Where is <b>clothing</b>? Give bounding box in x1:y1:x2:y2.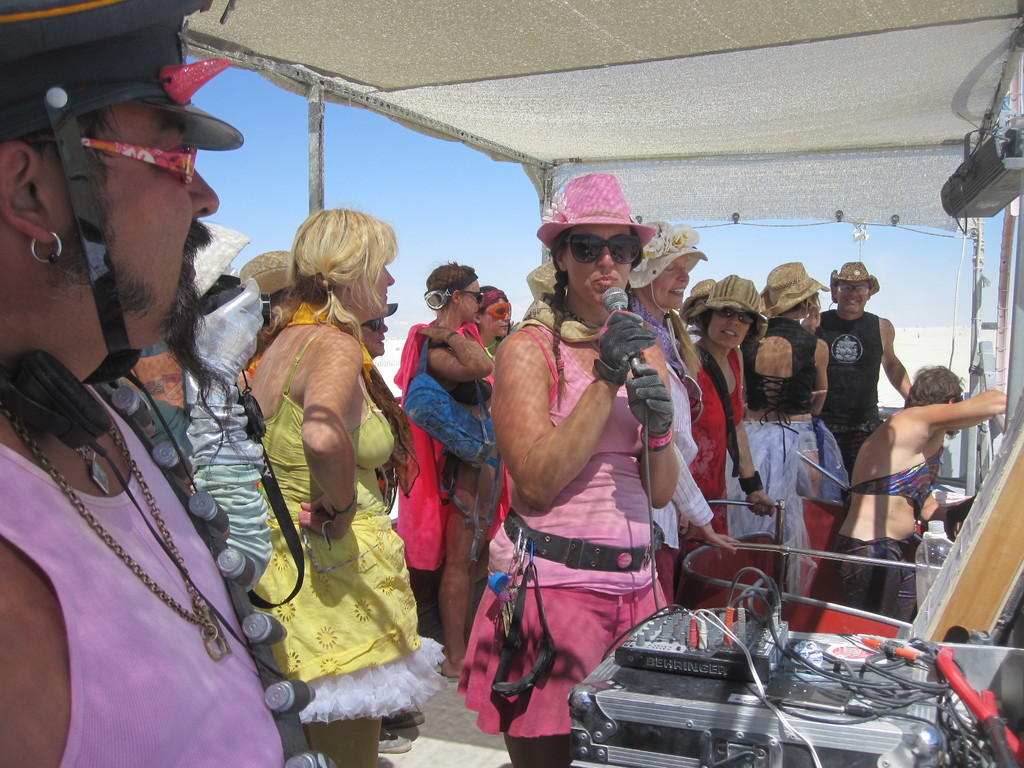
641:313:704:611.
